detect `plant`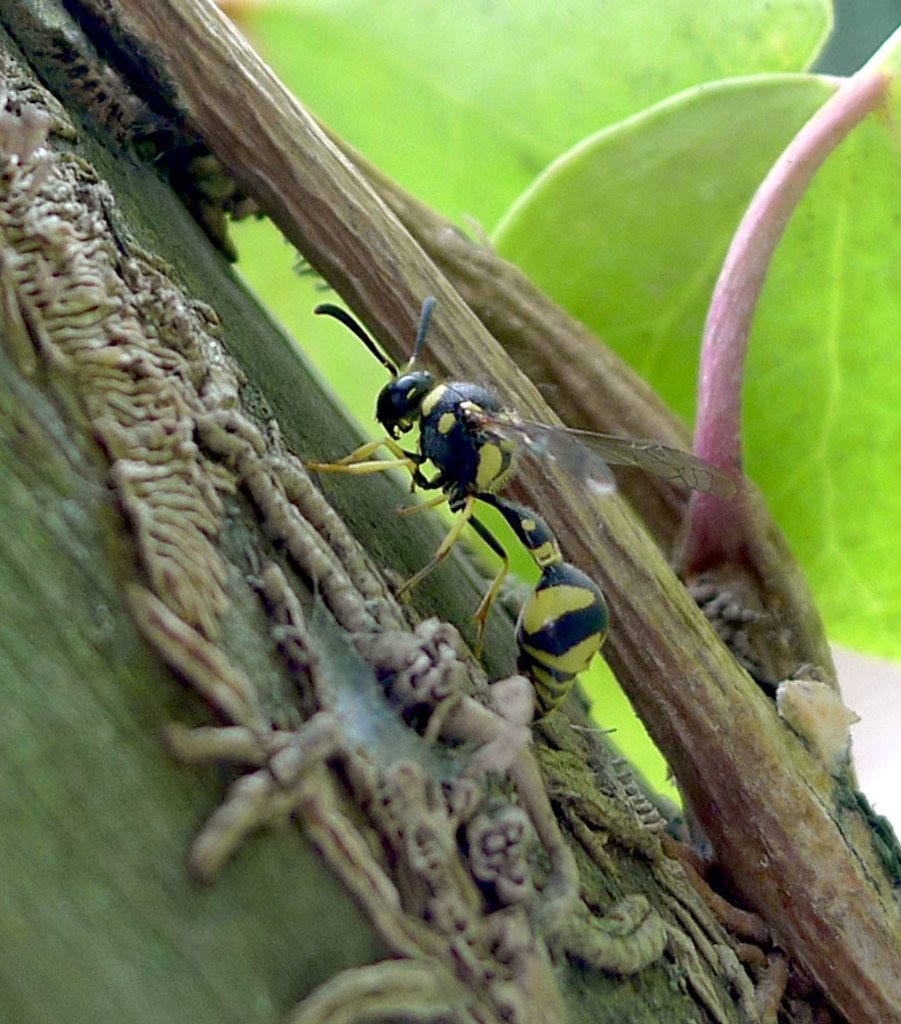
(0, 0, 900, 944)
